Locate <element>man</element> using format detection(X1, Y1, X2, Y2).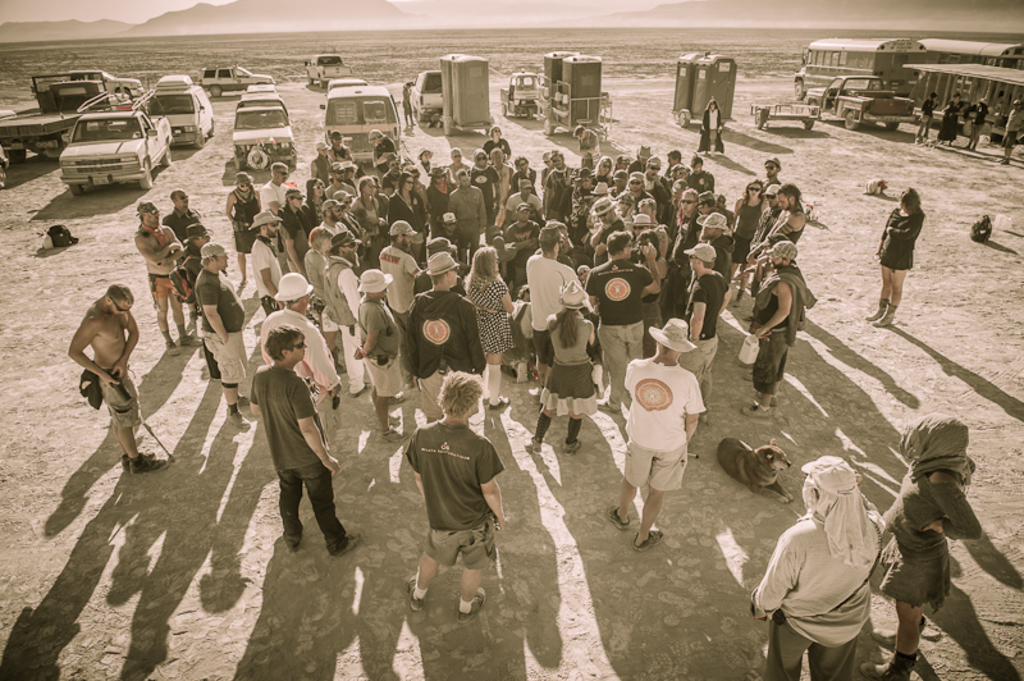
detection(402, 369, 500, 607).
